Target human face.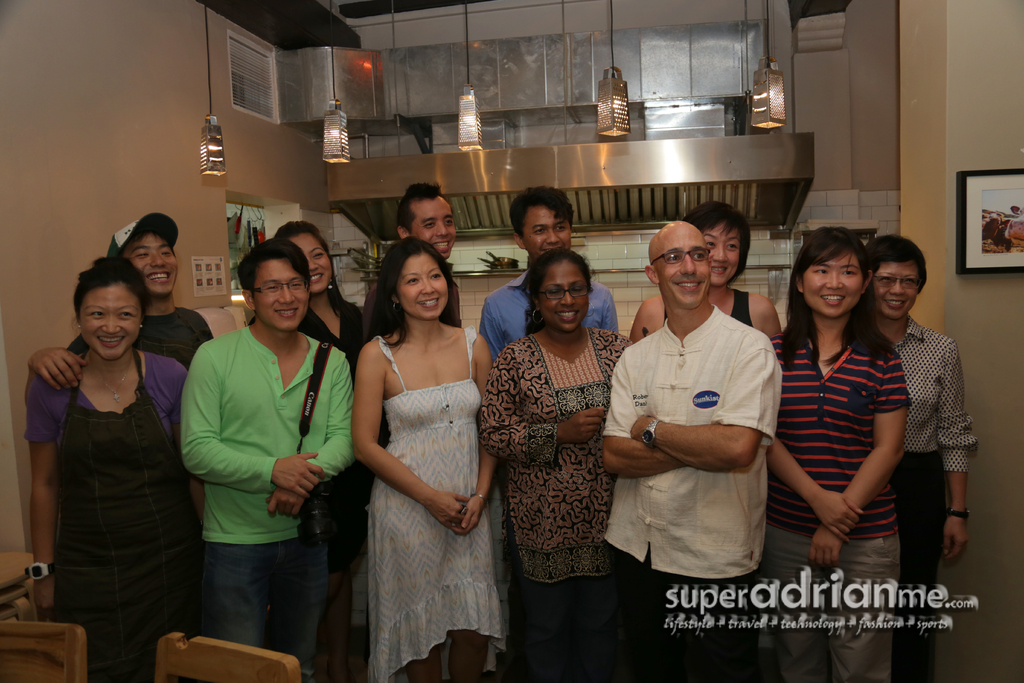
Target region: rect(289, 230, 328, 290).
